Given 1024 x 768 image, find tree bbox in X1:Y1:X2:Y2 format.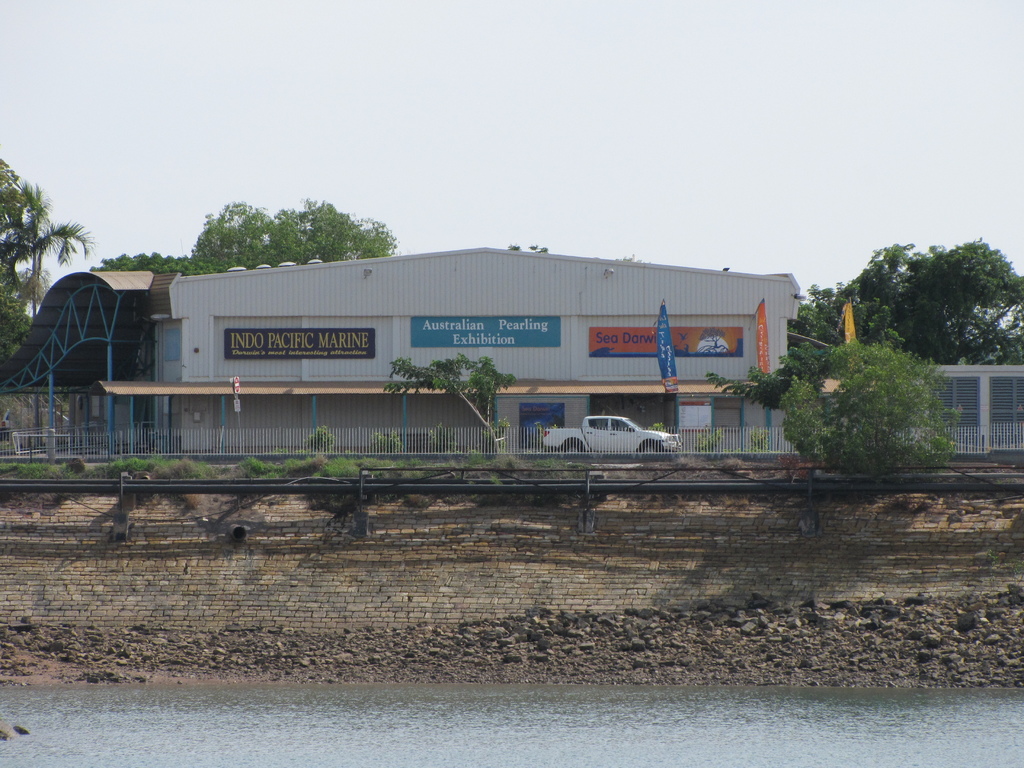
0:152:93:324.
